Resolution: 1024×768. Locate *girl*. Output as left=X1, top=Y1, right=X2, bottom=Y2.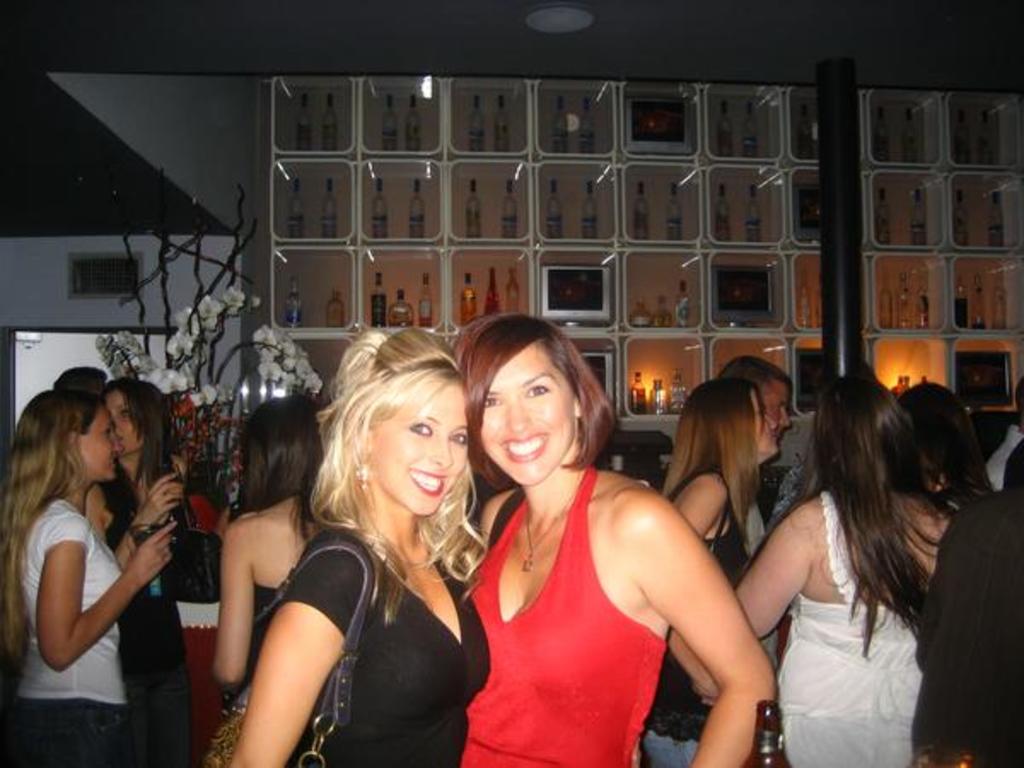
left=205, top=324, right=488, bottom=766.
